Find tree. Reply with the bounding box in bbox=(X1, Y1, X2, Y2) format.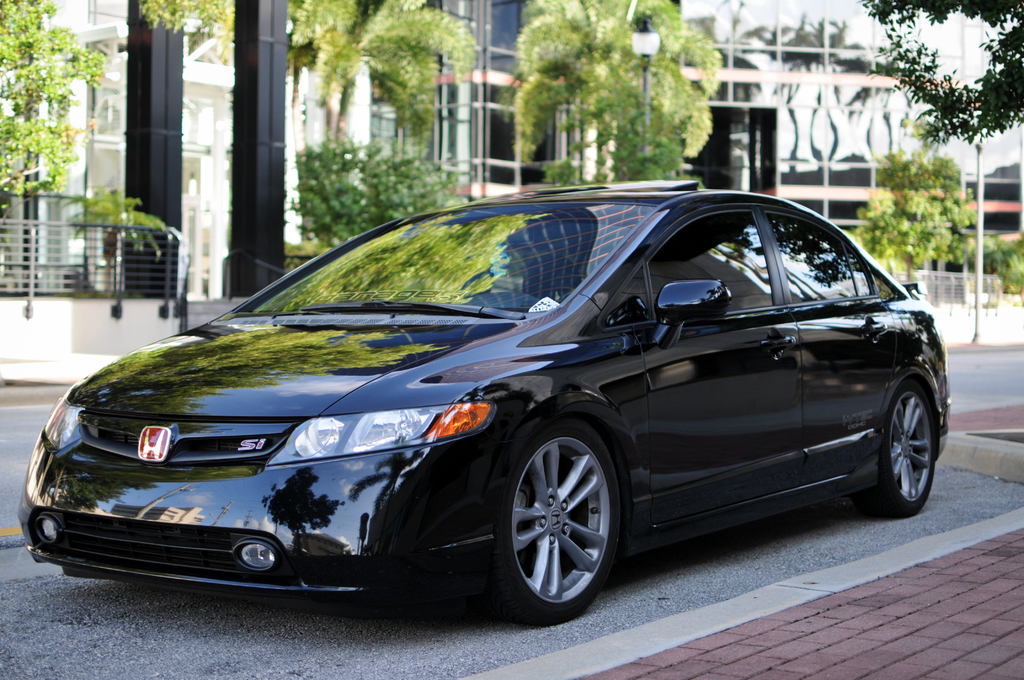
bbox=(2, 0, 108, 210).
